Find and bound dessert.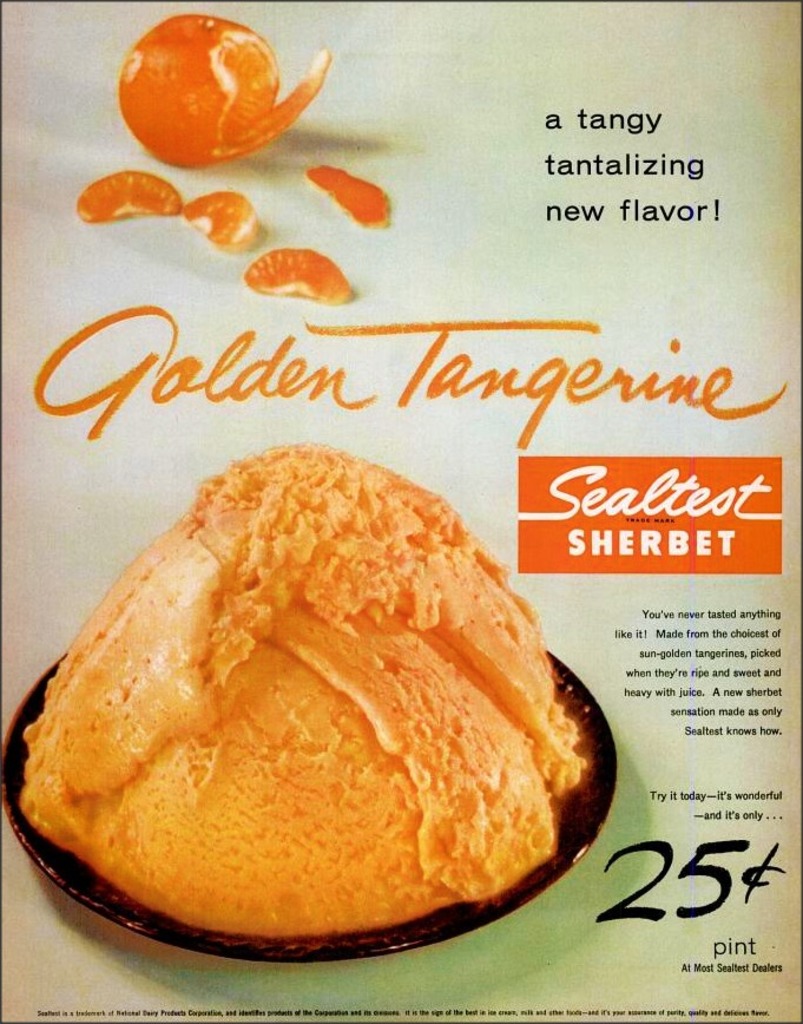
Bound: rect(20, 440, 605, 954).
